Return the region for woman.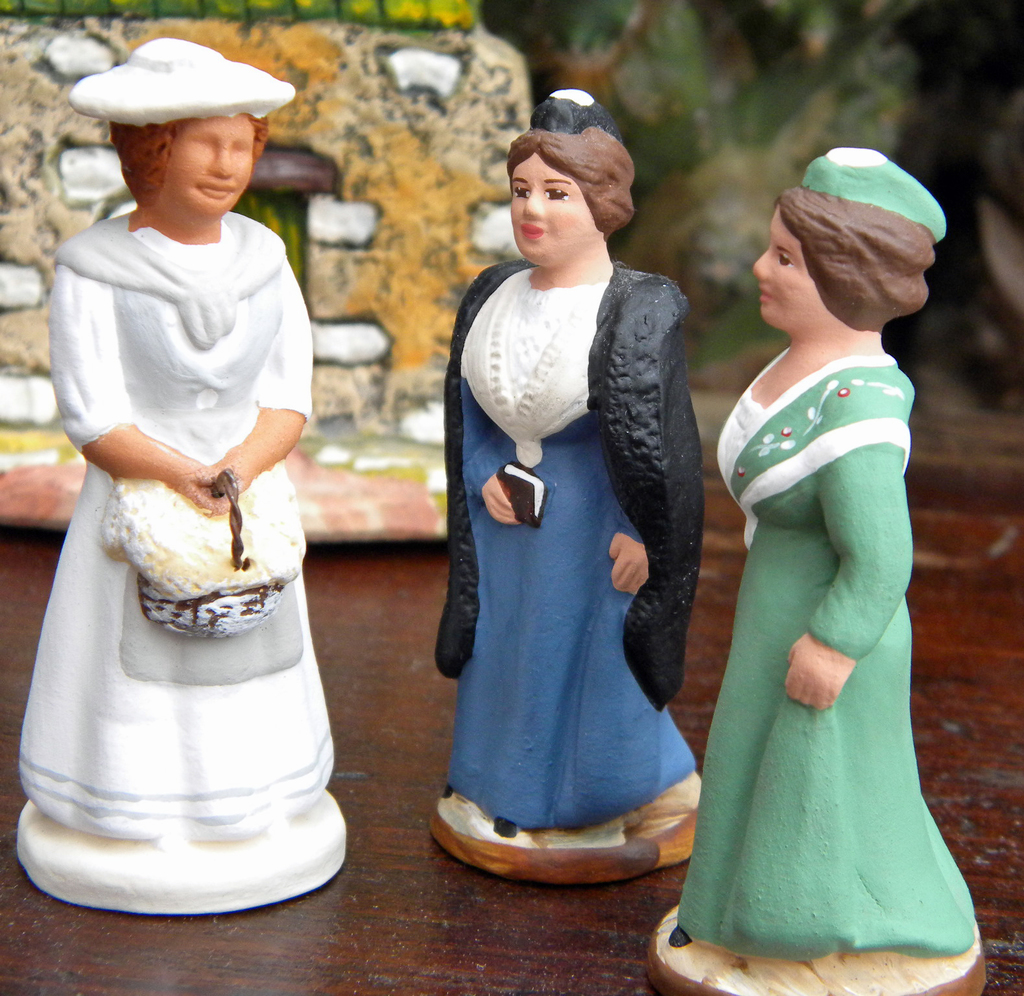
pyautogui.locateOnScreen(676, 148, 978, 965).
